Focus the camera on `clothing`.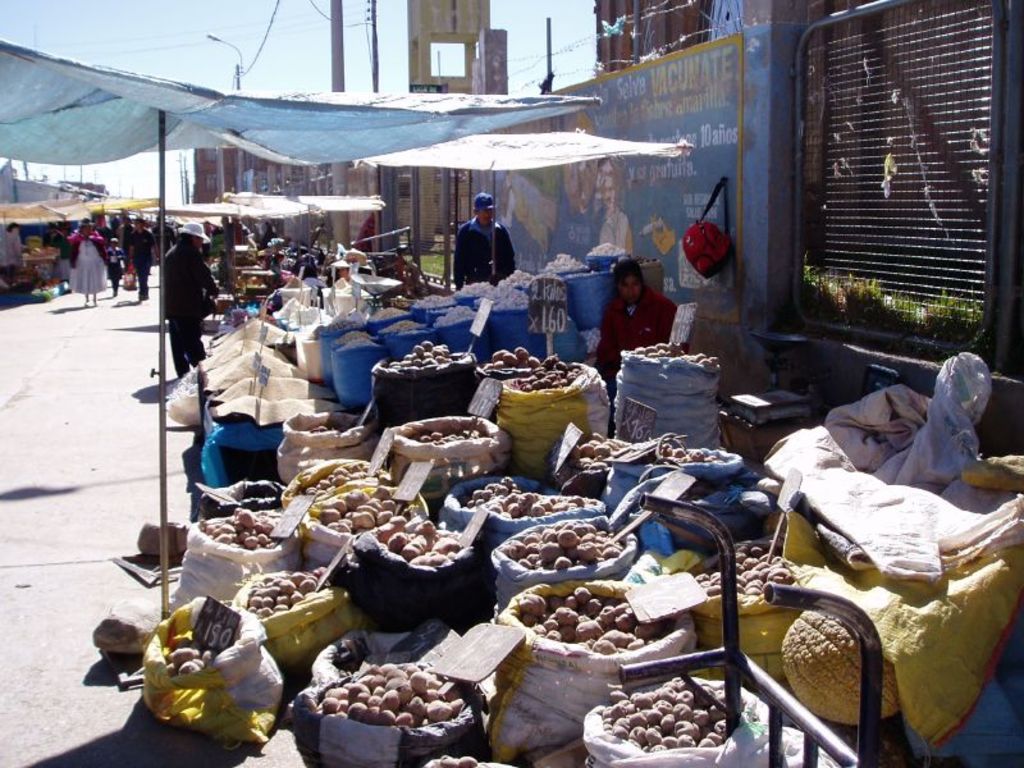
Focus region: <bbox>69, 232, 100, 301</bbox>.
